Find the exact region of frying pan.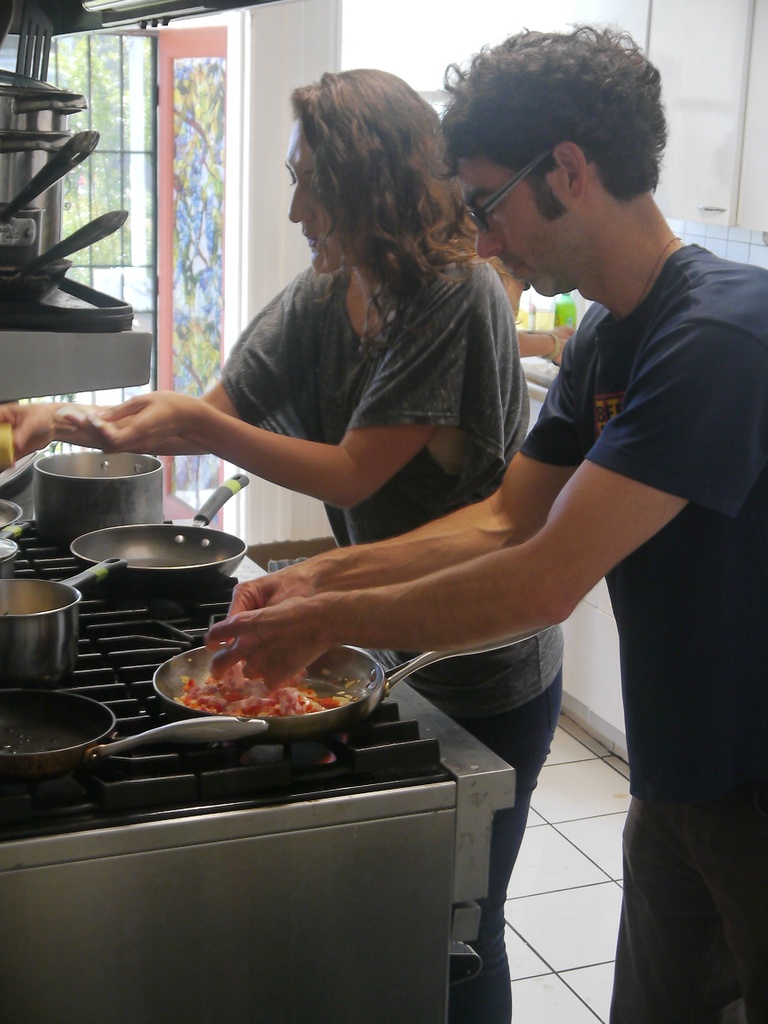
Exact region: 67 474 251 595.
